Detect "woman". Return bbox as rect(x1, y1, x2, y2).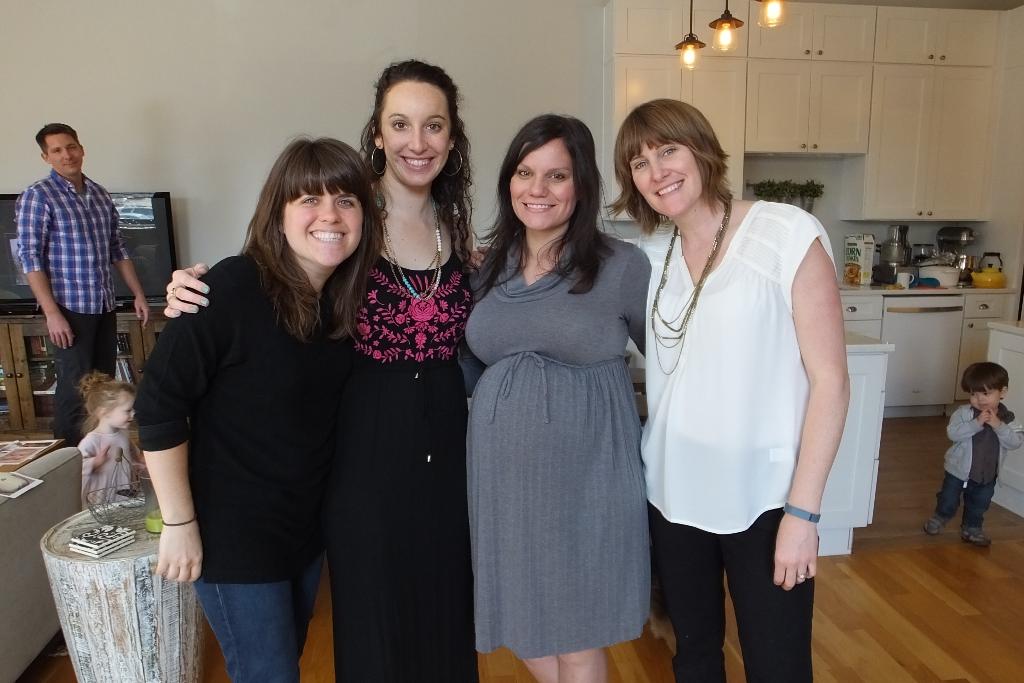
rect(465, 103, 852, 682).
